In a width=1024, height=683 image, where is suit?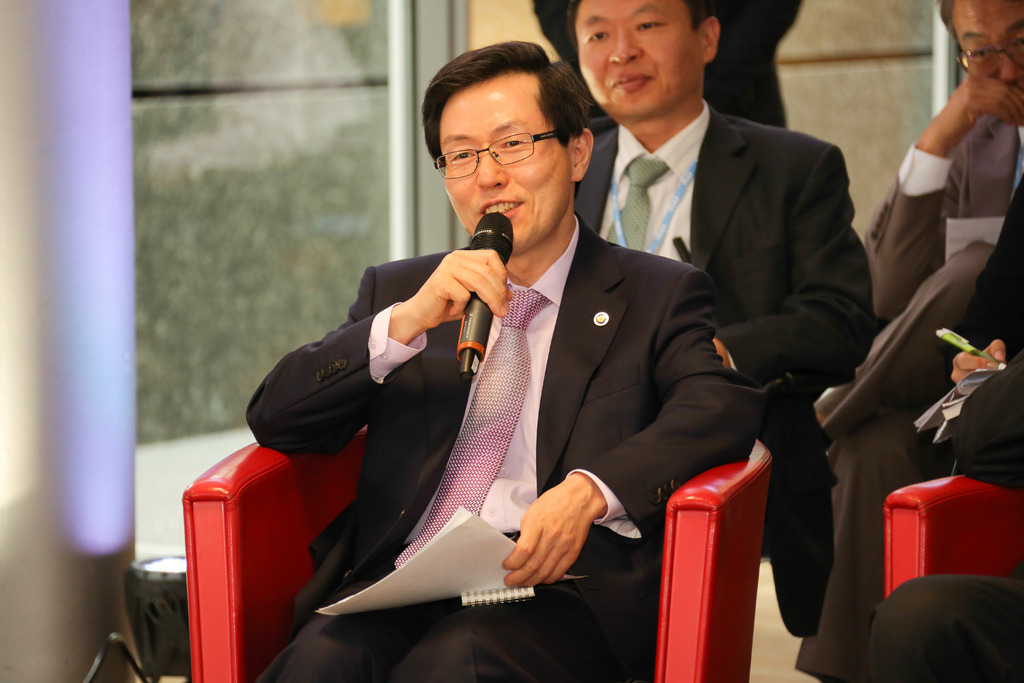
794:114:1023:682.
